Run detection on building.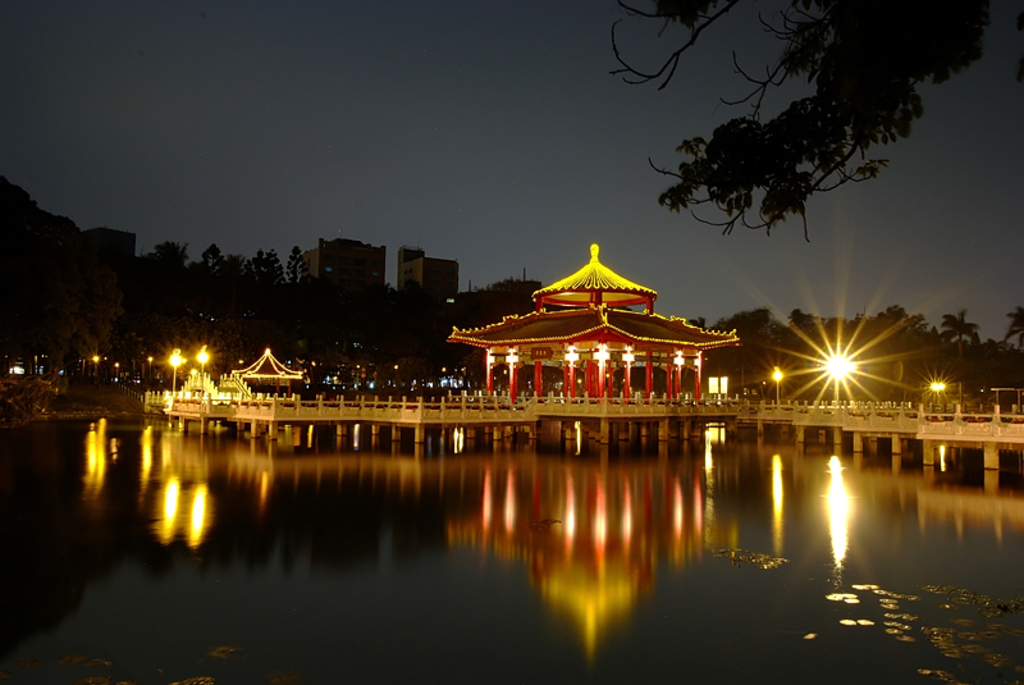
Result: crop(397, 245, 461, 294).
